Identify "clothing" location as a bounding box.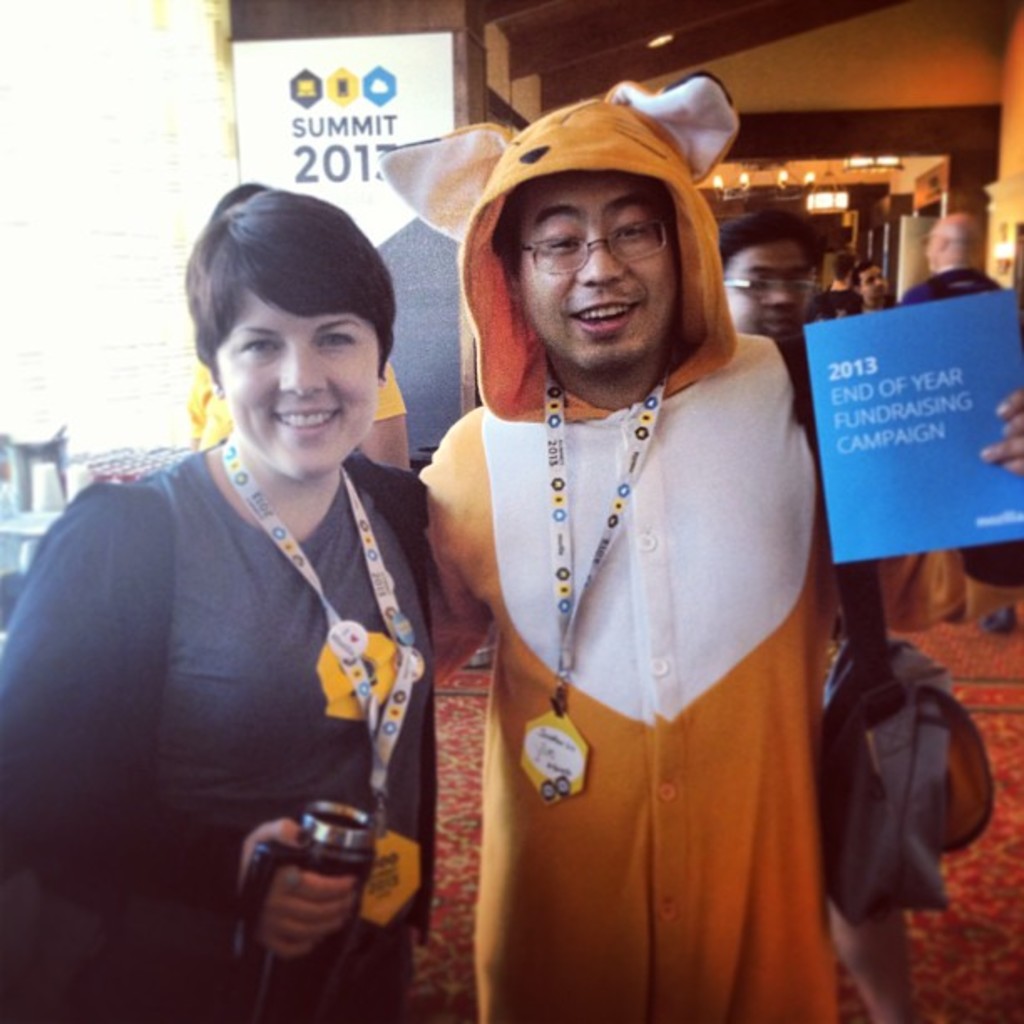
[x1=895, y1=264, x2=1001, y2=306].
